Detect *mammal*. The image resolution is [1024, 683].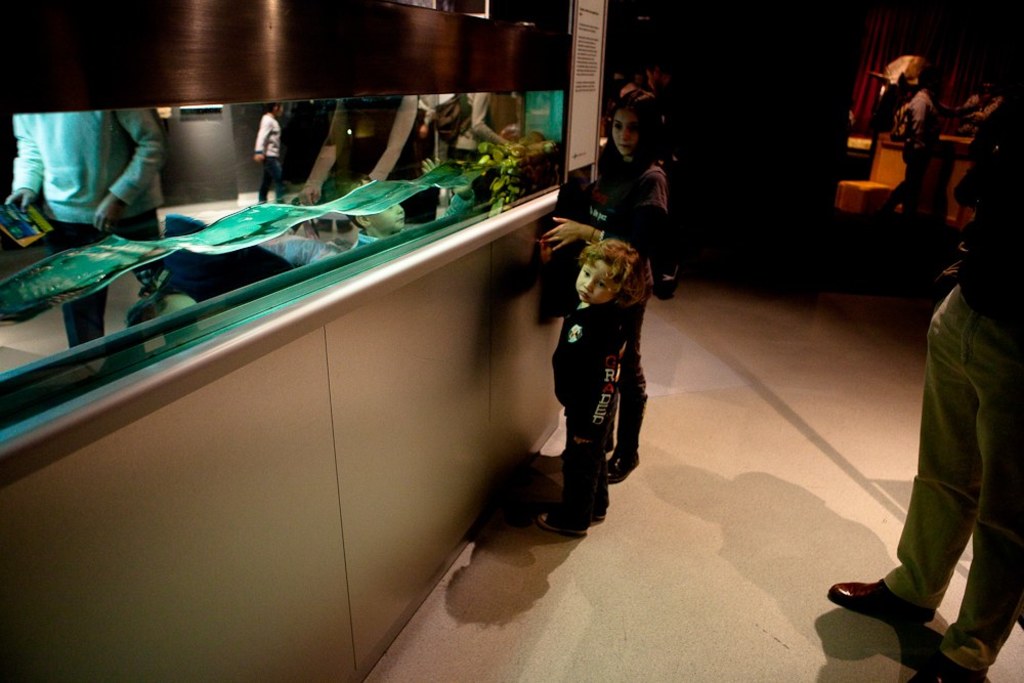
x1=518 y1=182 x2=656 y2=565.
